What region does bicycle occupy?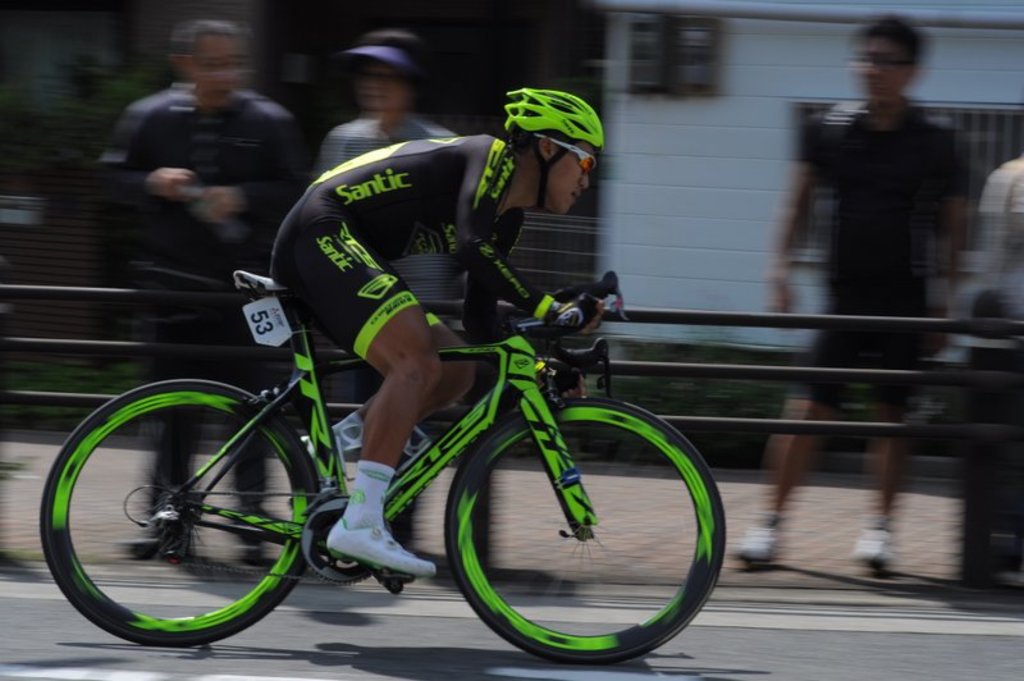
[55,260,760,658].
